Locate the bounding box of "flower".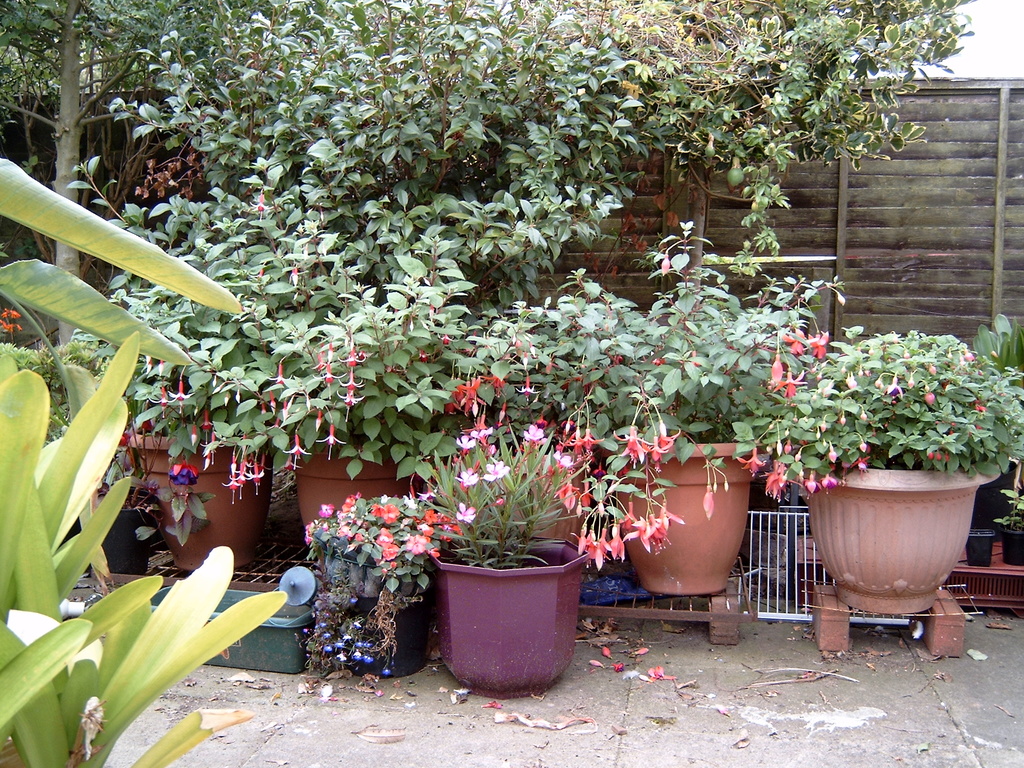
Bounding box: 338, 343, 370, 369.
